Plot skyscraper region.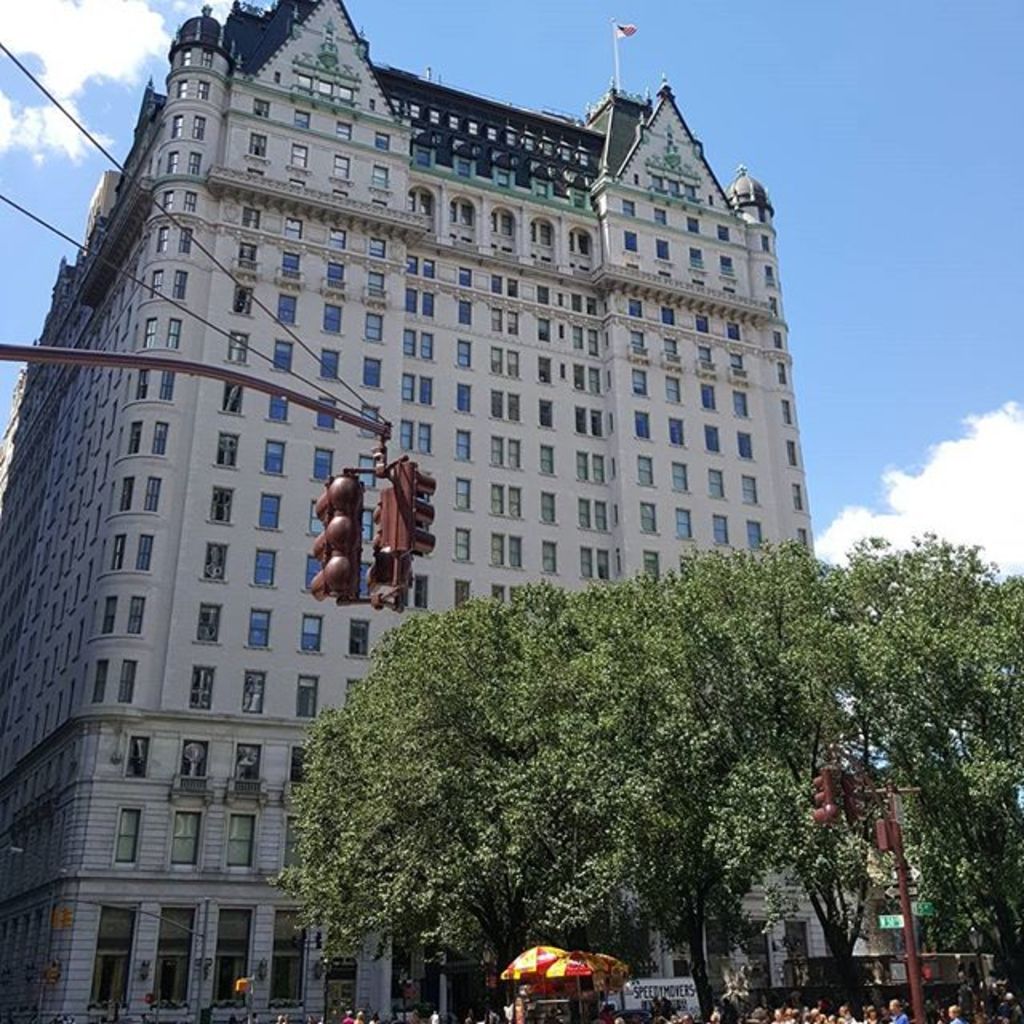
Plotted at left=35, top=82, right=822, bottom=778.
